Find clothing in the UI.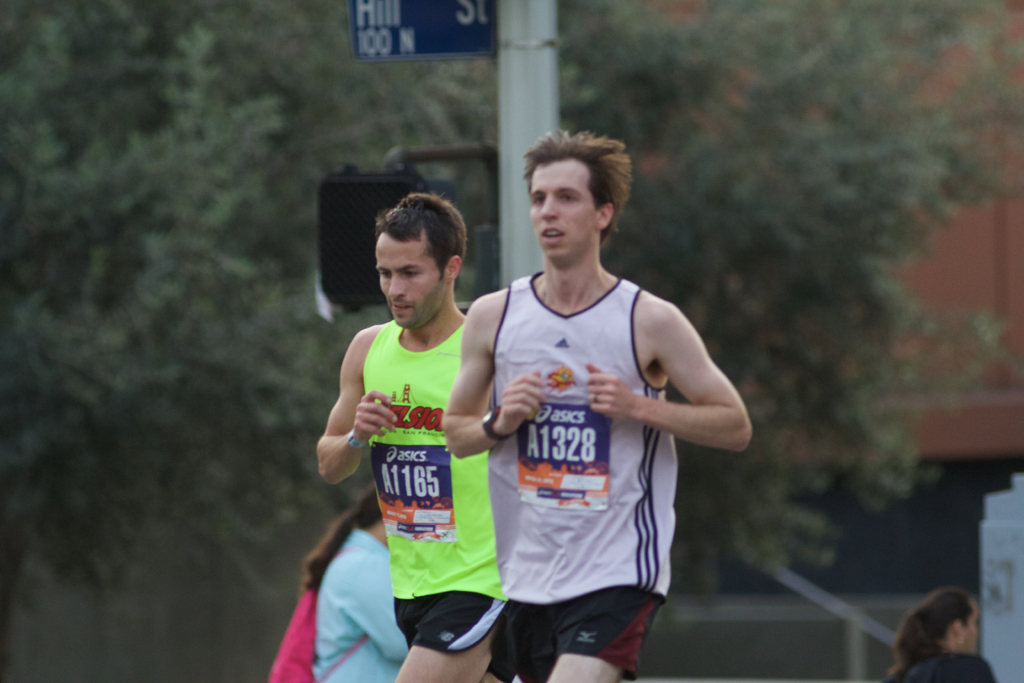
UI element at Rect(886, 645, 998, 682).
